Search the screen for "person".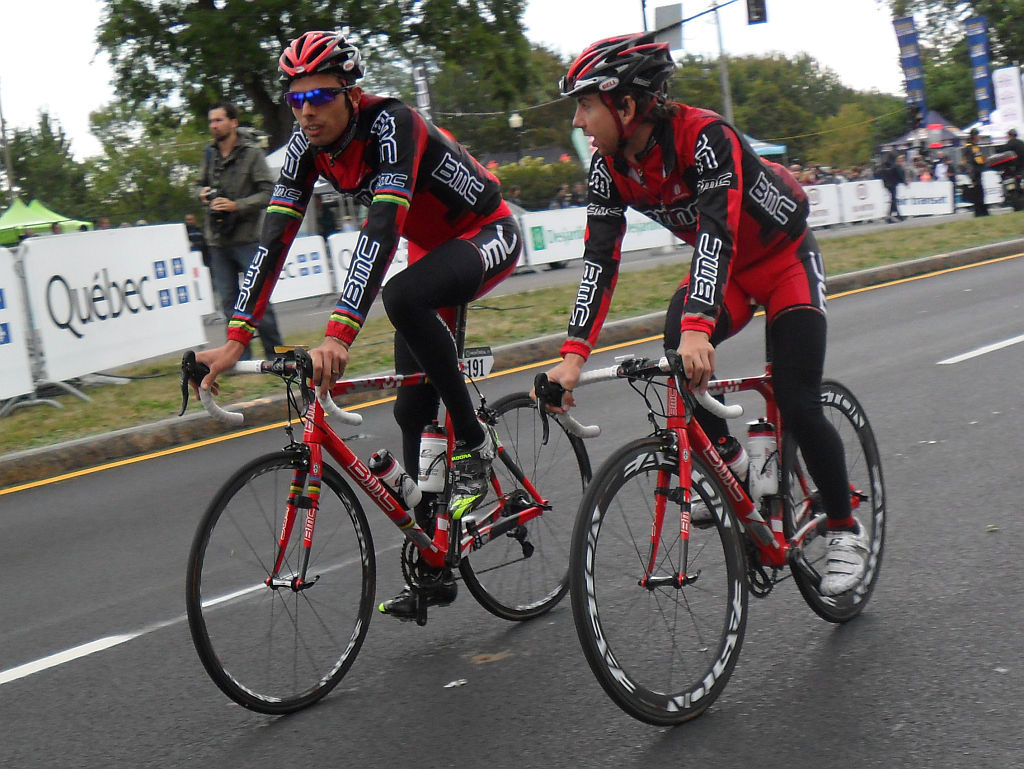
Found at bbox=(879, 157, 906, 217).
